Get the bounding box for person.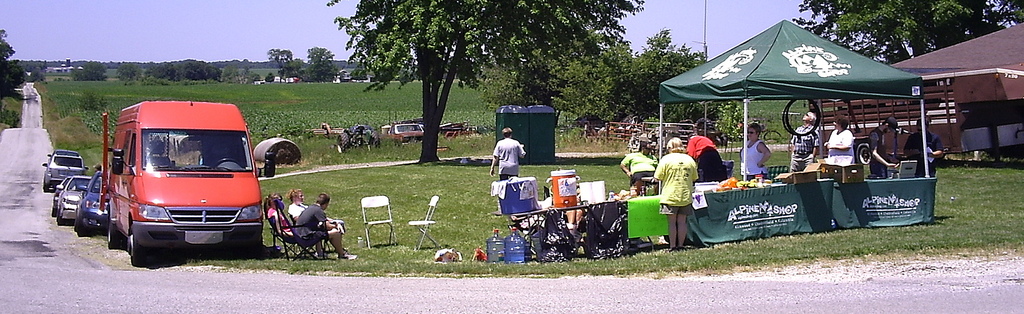
<region>285, 186, 348, 238</region>.
